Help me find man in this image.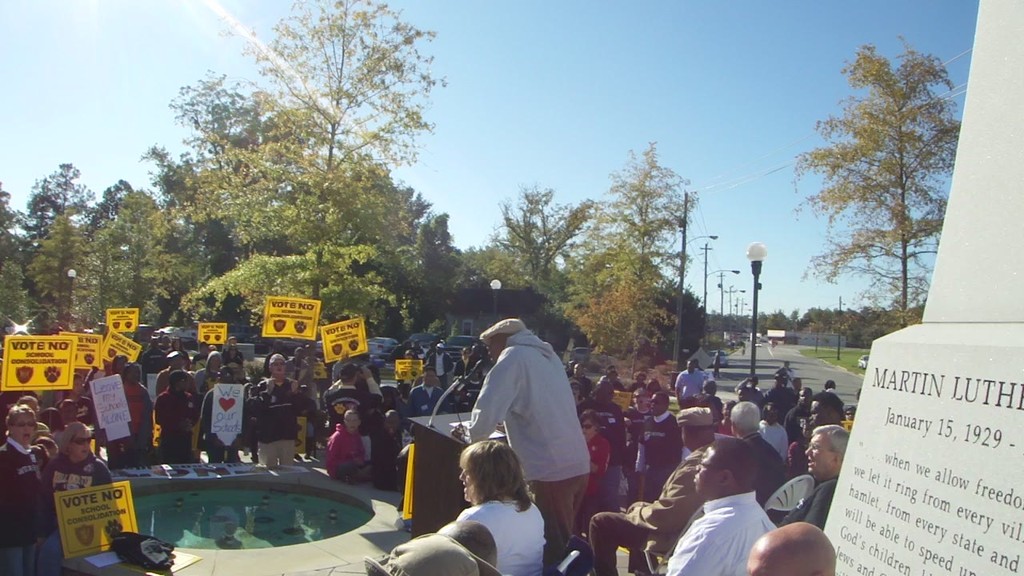
Found it: select_region(158, 329, 167, 346).
